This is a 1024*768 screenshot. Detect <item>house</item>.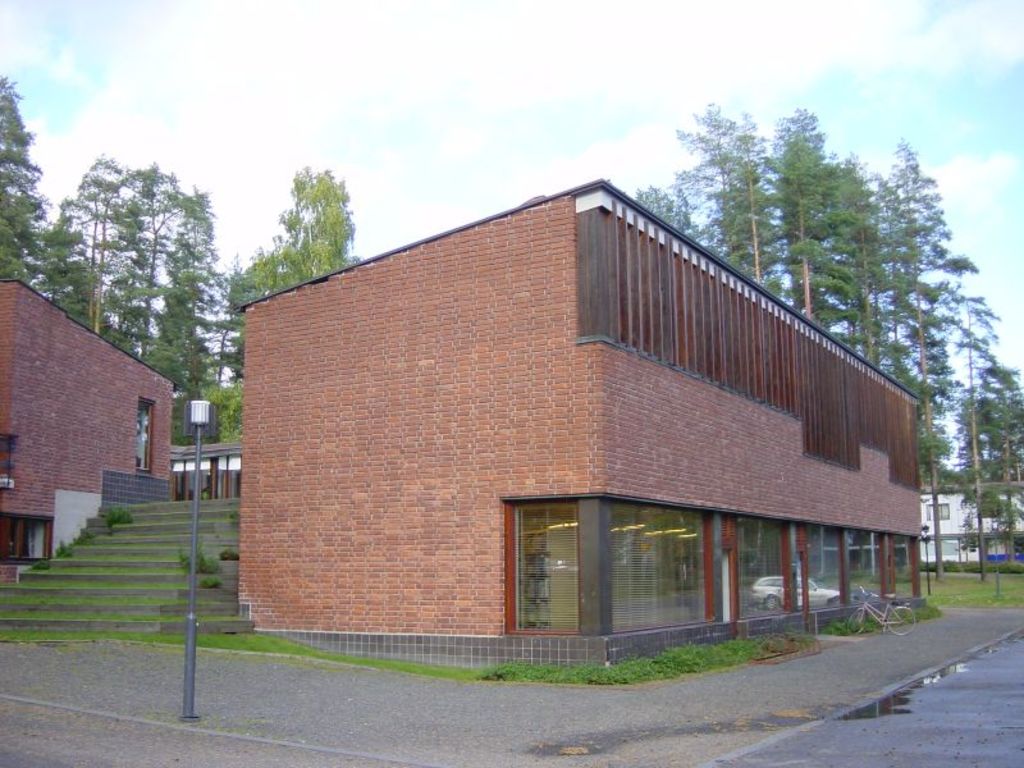
pyautogui.locateOnScreen(0, 268, 178, 589).
